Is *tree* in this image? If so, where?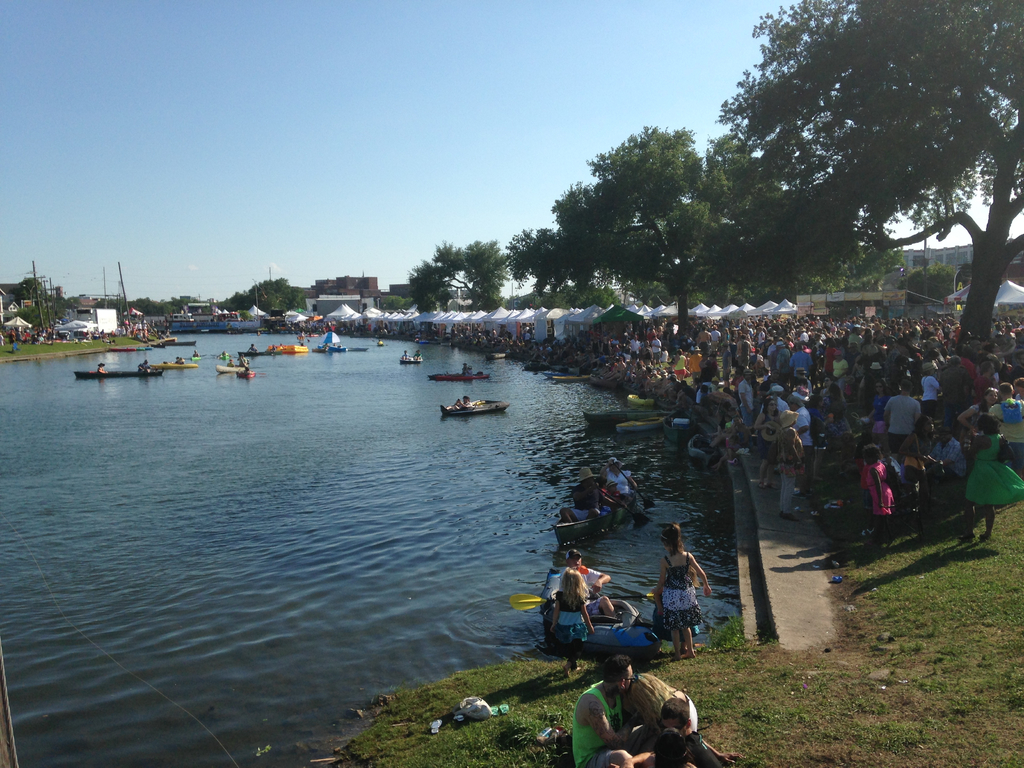
Yes, at {"x1": 372, "y1": 300, "x2": 430, "y2": 347}.
